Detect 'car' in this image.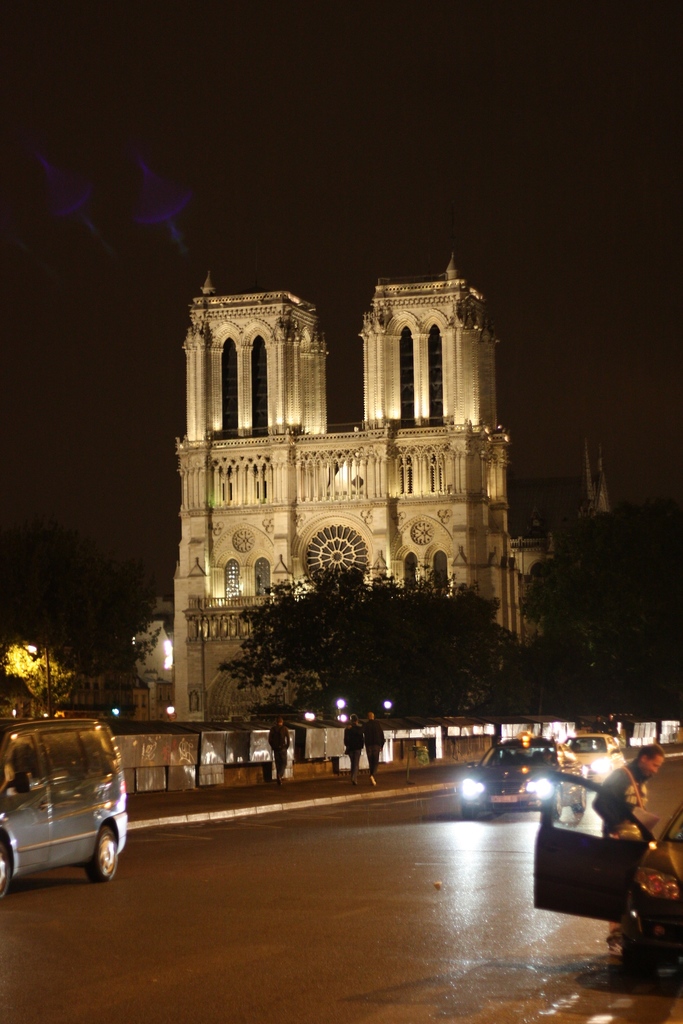
Detection: bbox(461, 732, 588, 818).
